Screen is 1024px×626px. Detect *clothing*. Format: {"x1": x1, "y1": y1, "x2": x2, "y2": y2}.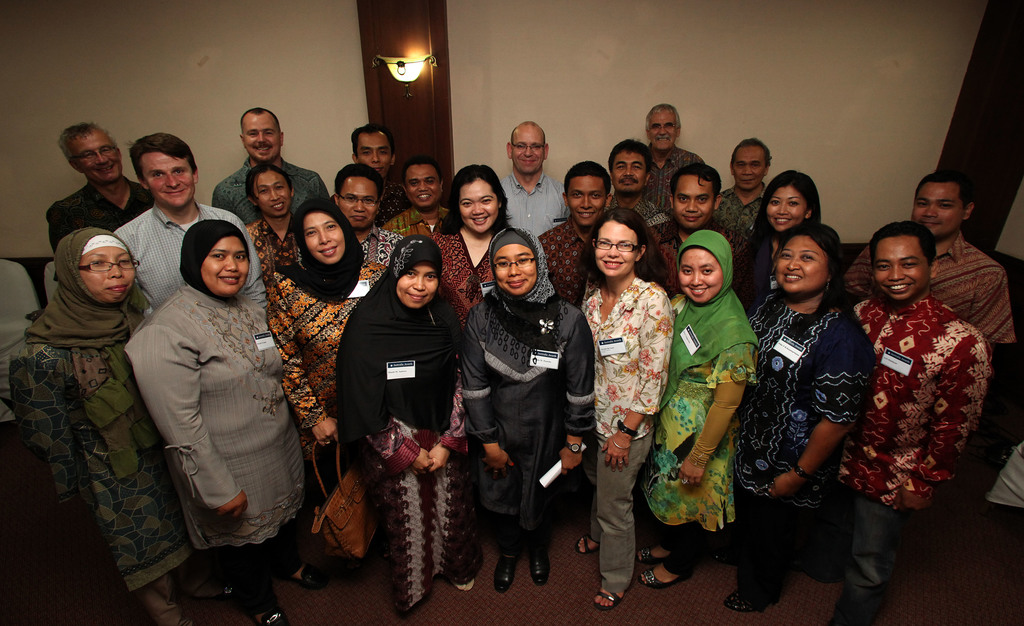
{"x1": 737, "y1": 280, "x2": 873, "y2": 603}.
